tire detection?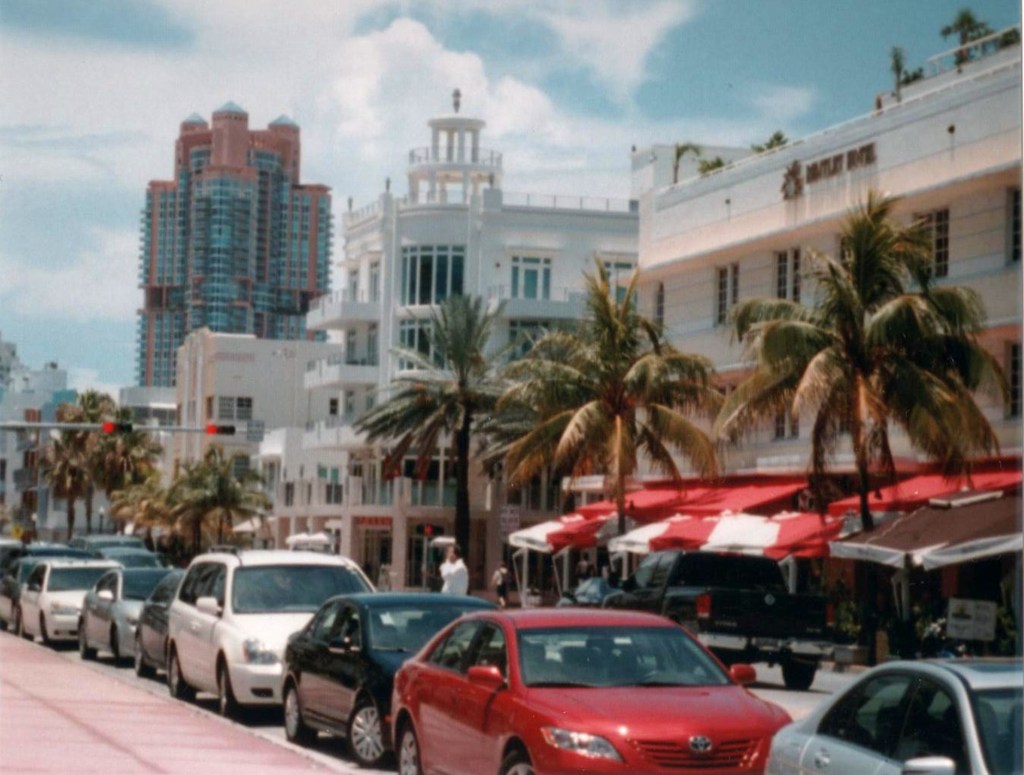
[74,619,90,661]
